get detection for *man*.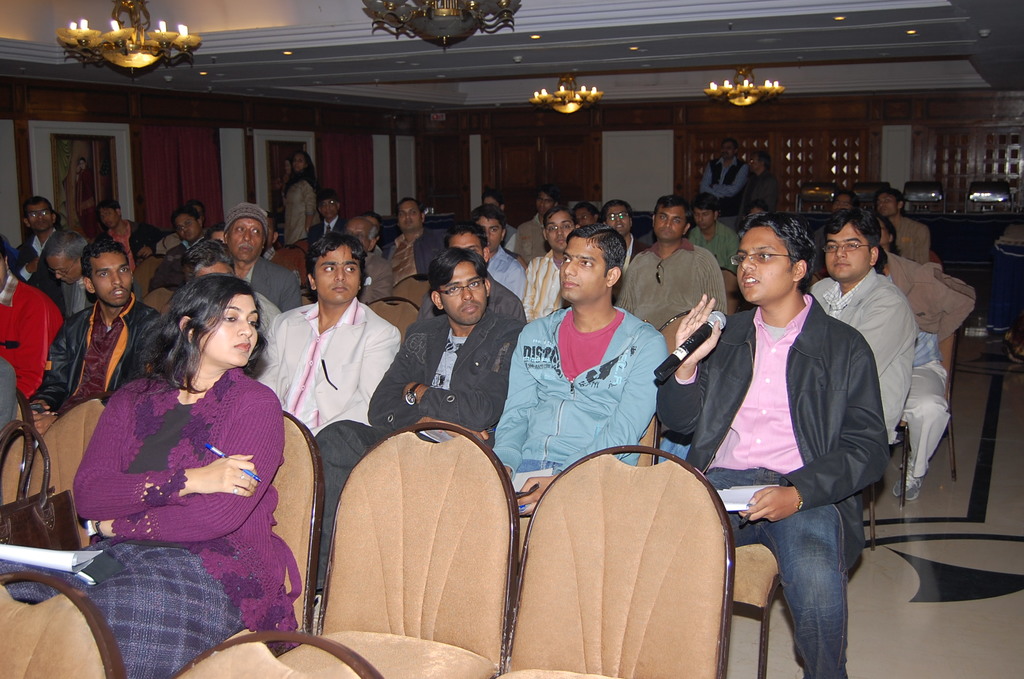
Detection: bbox=[467, 204, 525, 299].
